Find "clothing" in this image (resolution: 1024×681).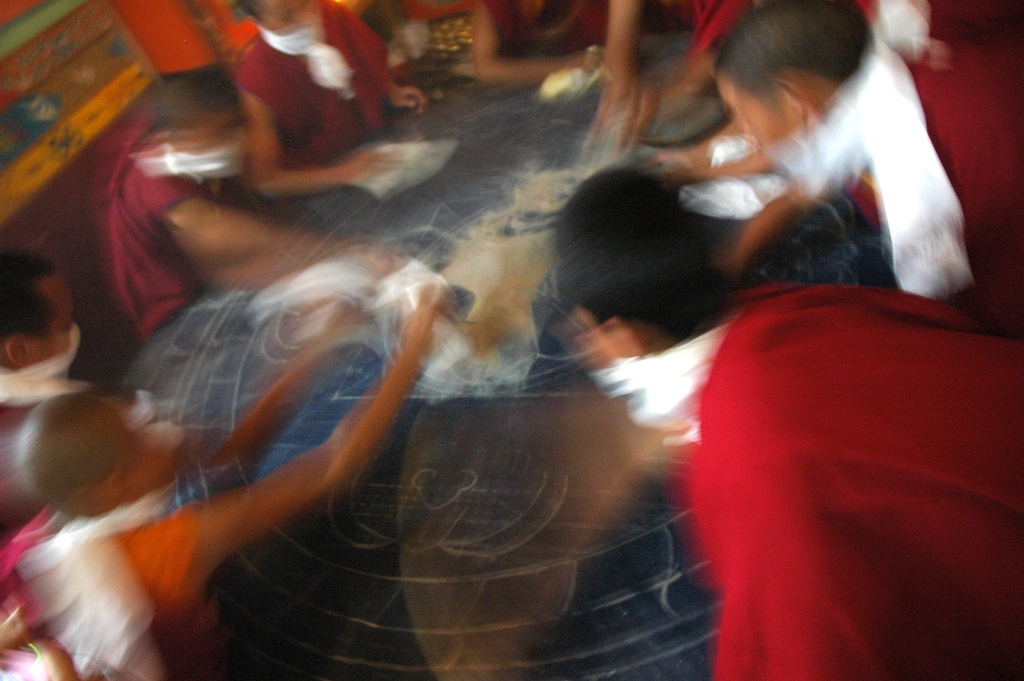
[466, 0, 604, 53].
